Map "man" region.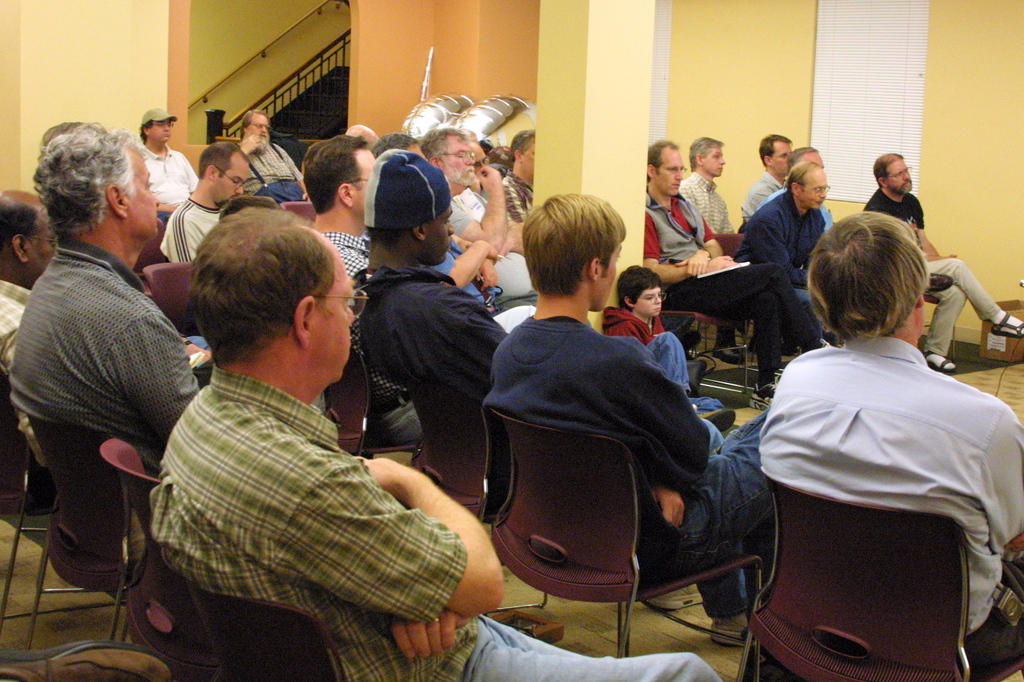
Mapped to 381 133 427 152.
